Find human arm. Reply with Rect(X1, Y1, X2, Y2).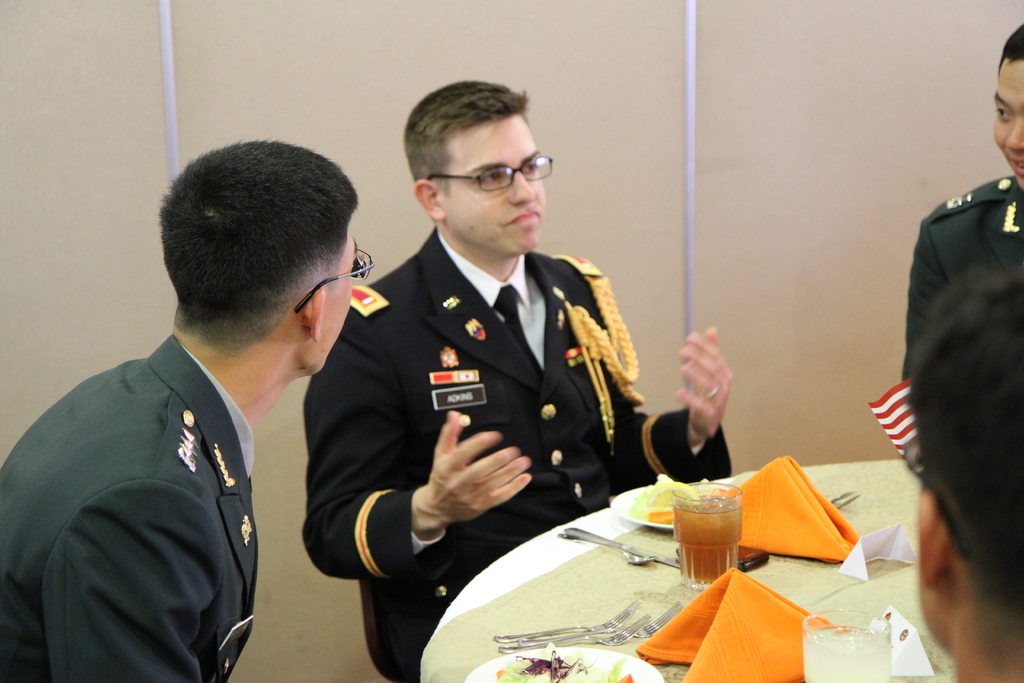
Rect(297, 340, 529, 586).
